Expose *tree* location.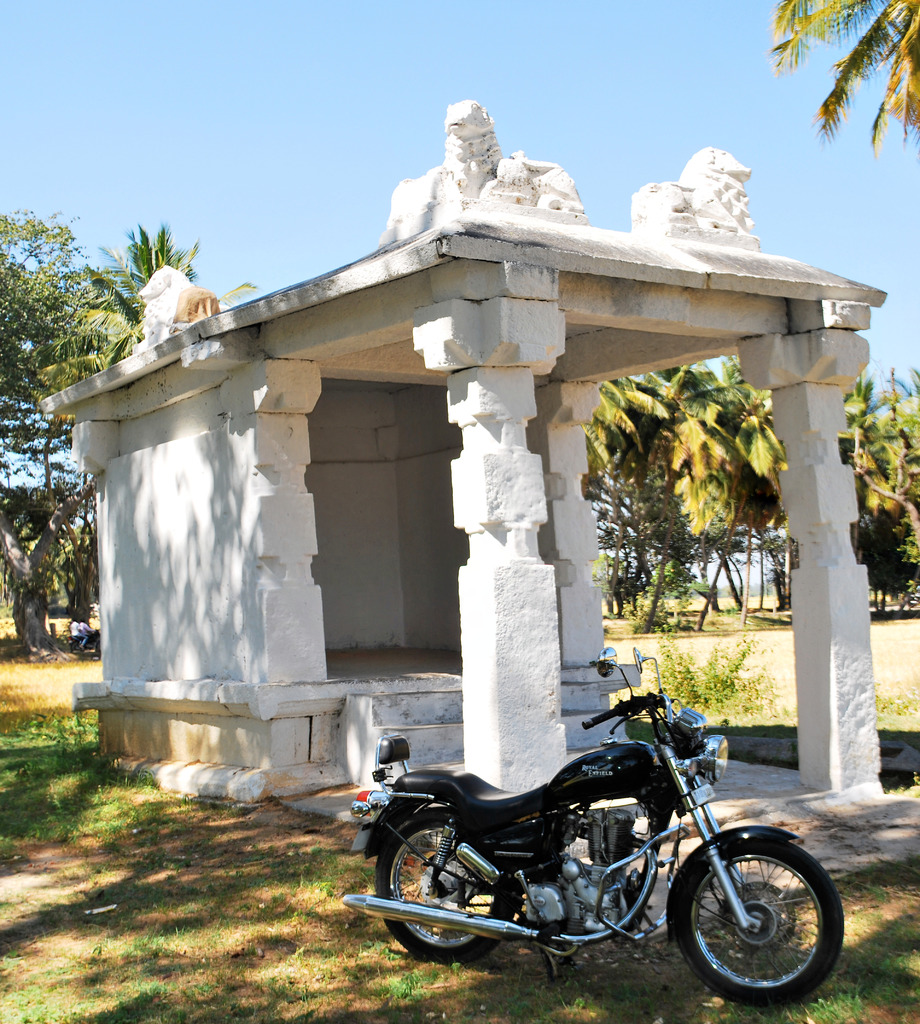
Exposed at <region>638, 357, 736, 621</region>.
